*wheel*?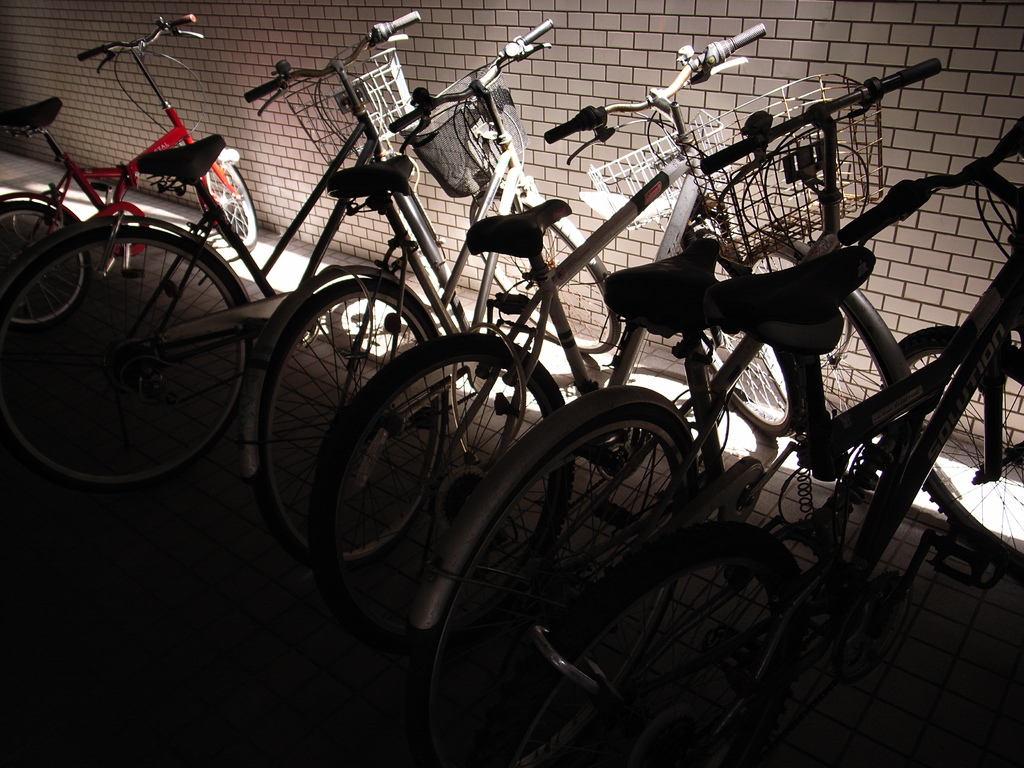
x1=744, y1=249, x2=895, y2=424
